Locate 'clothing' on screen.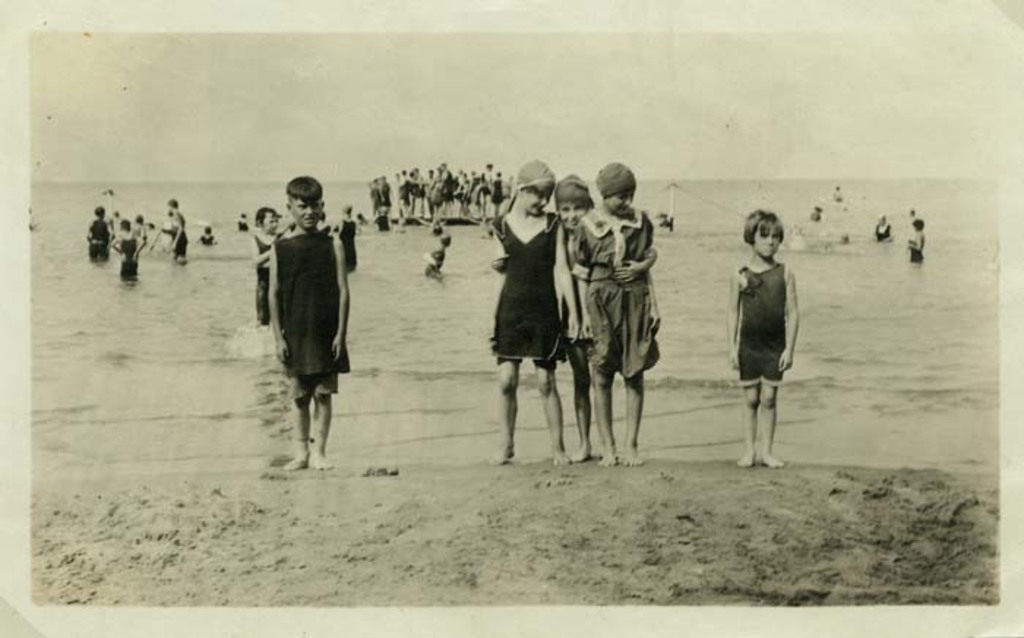
On screen at [x1=421, y1=244, x2=453, y2=290].
